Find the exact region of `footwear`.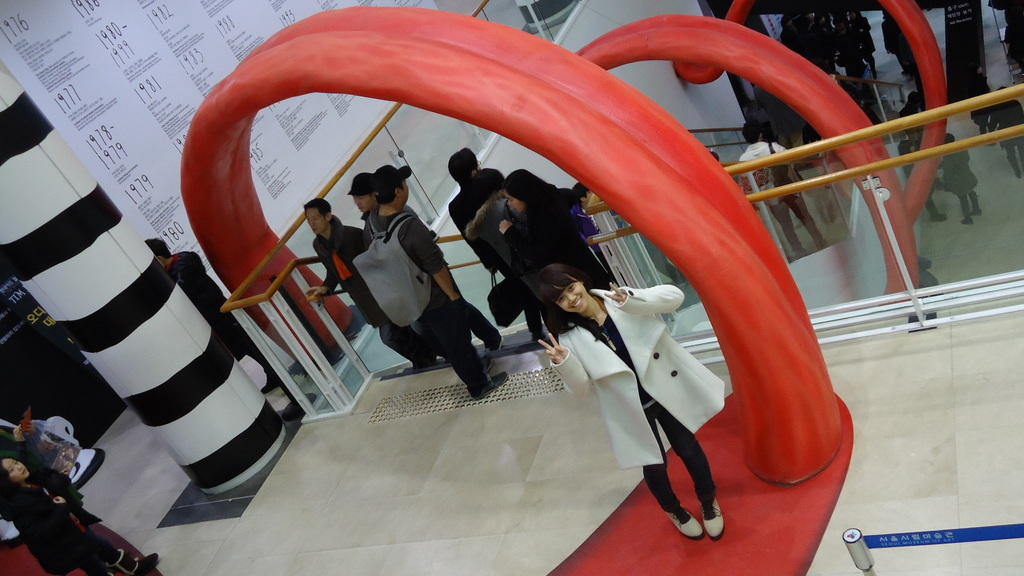
Exact region: <box>468,363,513,403</box>.
